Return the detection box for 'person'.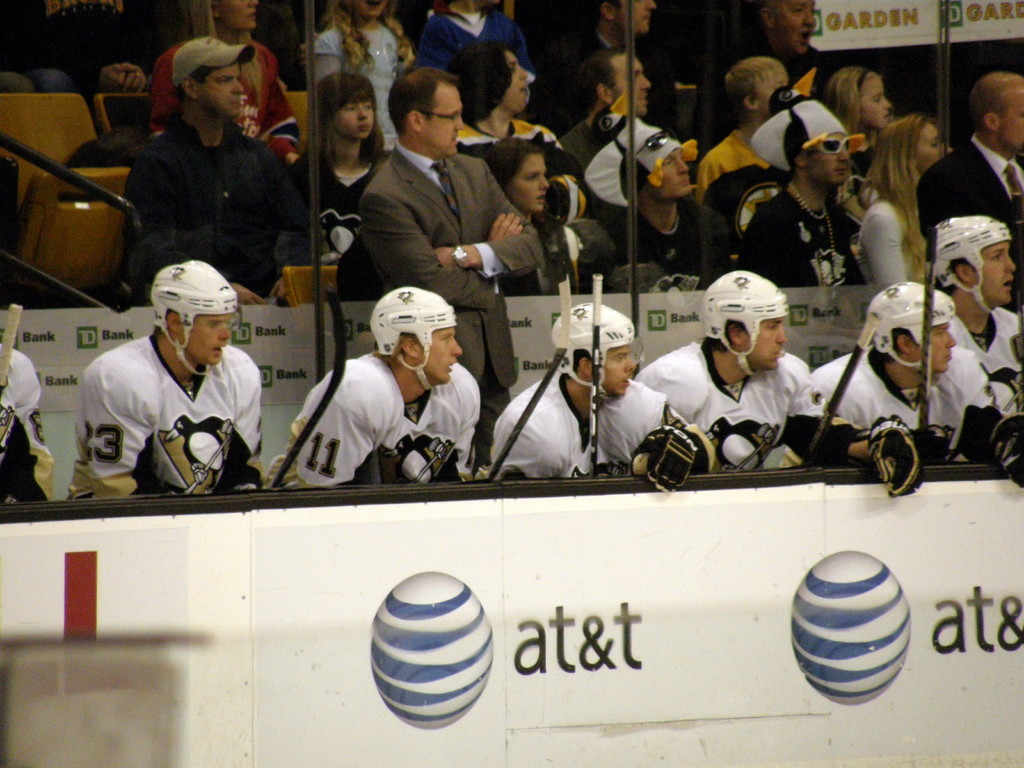
bbox(148, 0, 305, 164).
